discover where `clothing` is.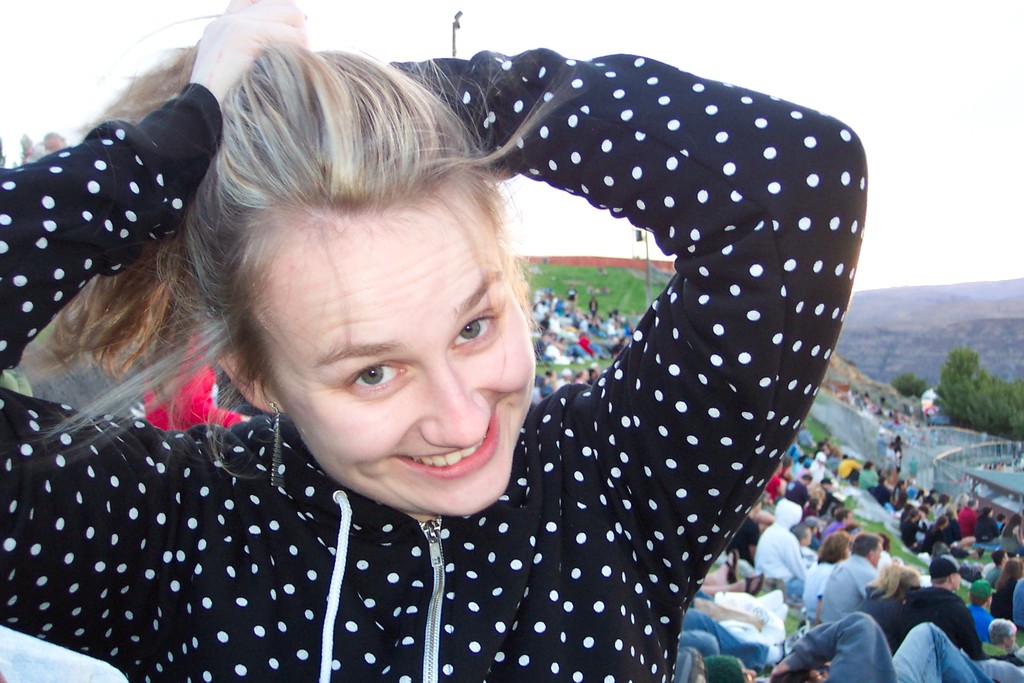
Discovered at <box>821,522,840,536</box>.
